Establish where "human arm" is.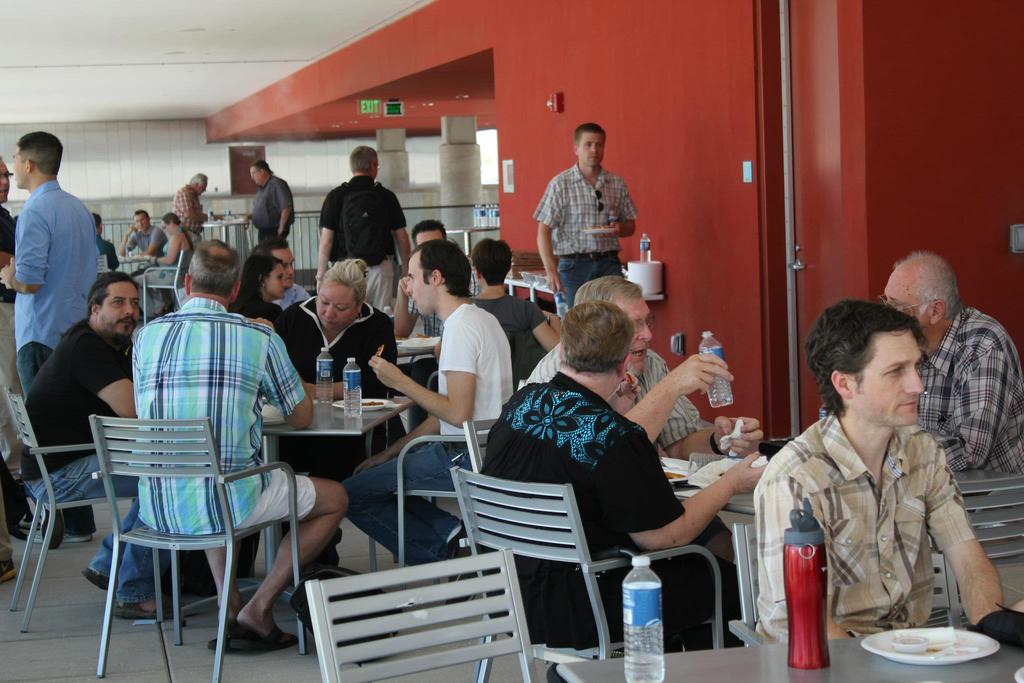
Established at l=255, t=334, r=317, b=431.
